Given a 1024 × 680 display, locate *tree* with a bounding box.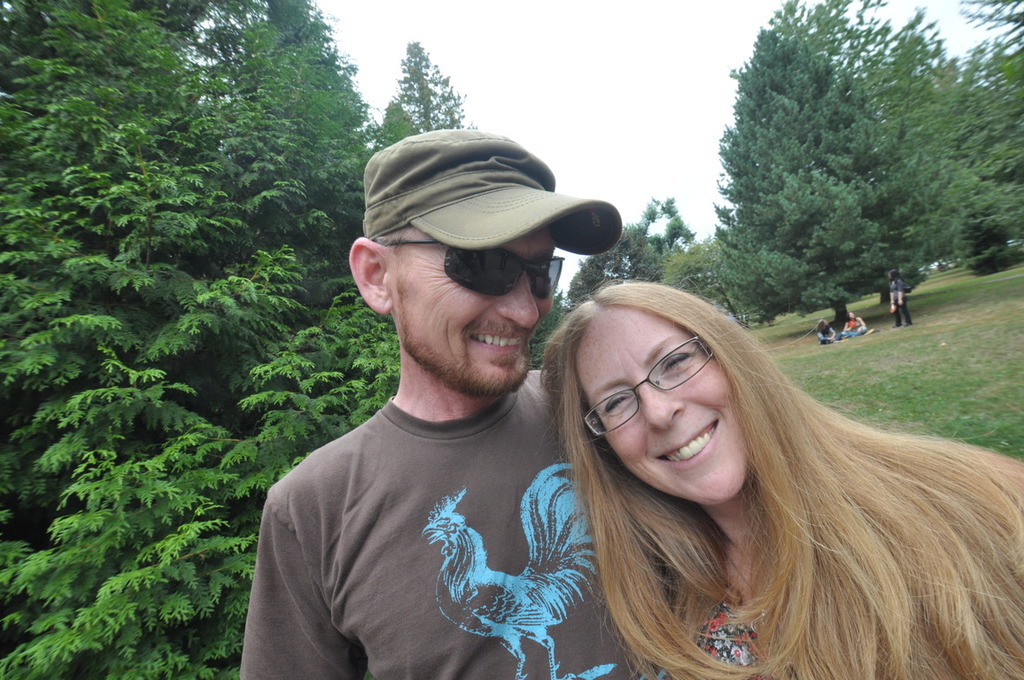
Located: pyautogui.locateOnScreen(244, 0, 376, 166).
